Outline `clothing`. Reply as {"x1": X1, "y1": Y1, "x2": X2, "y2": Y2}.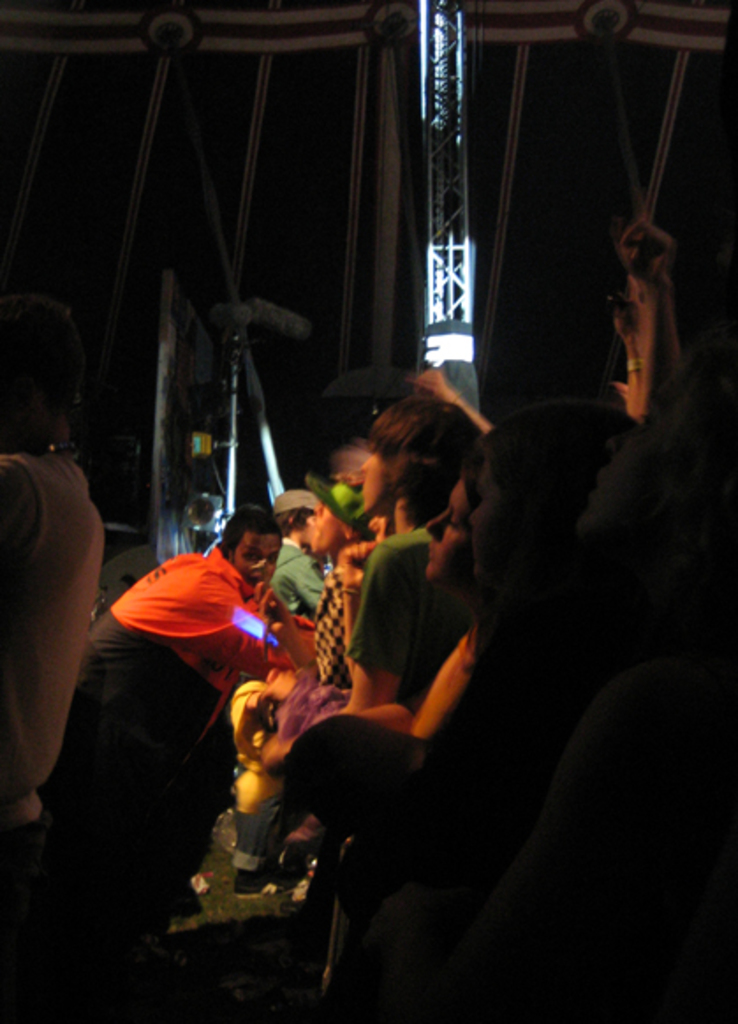
{"x1": 225, "y1": 522, "x2": 479, "y2": 871}.
